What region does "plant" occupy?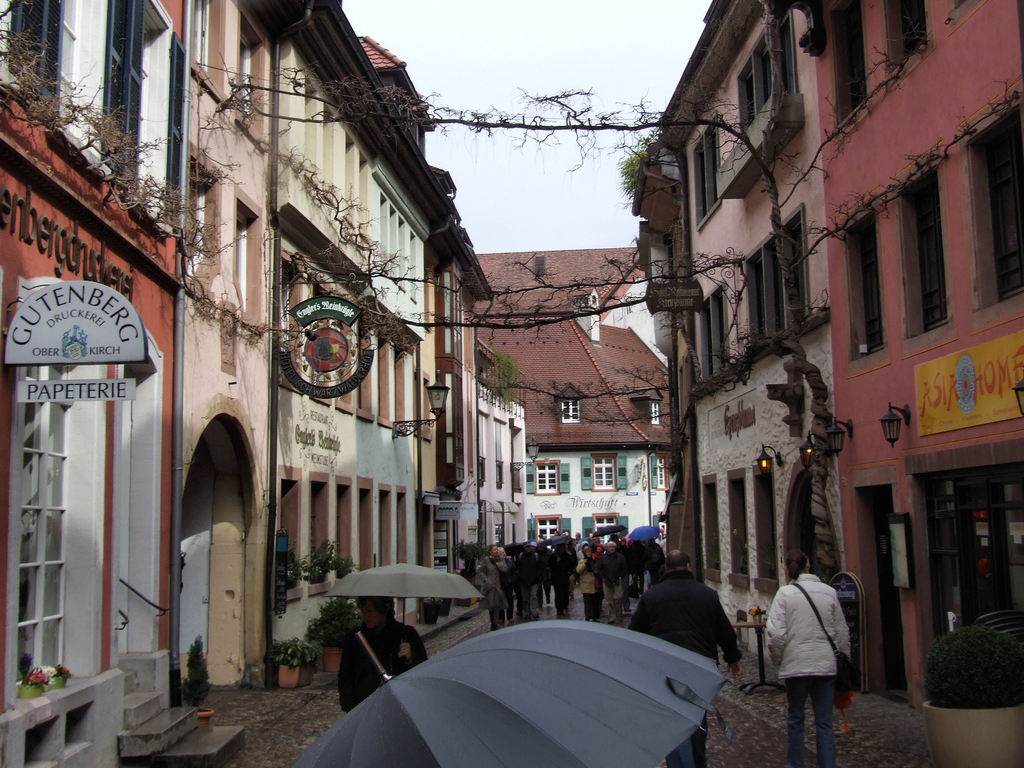
l=177, t=634, r=211, b=709.
